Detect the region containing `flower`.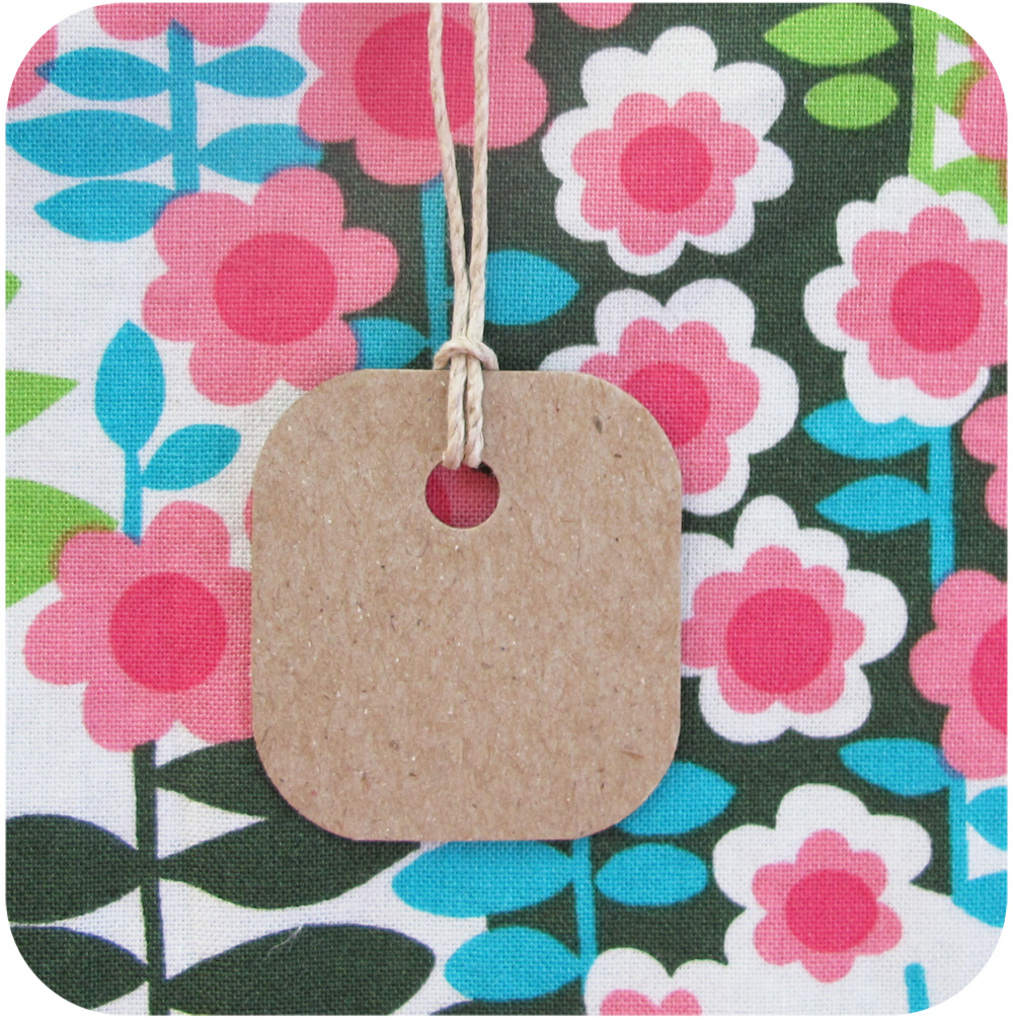
BBox(675, 486, 907, 765).
